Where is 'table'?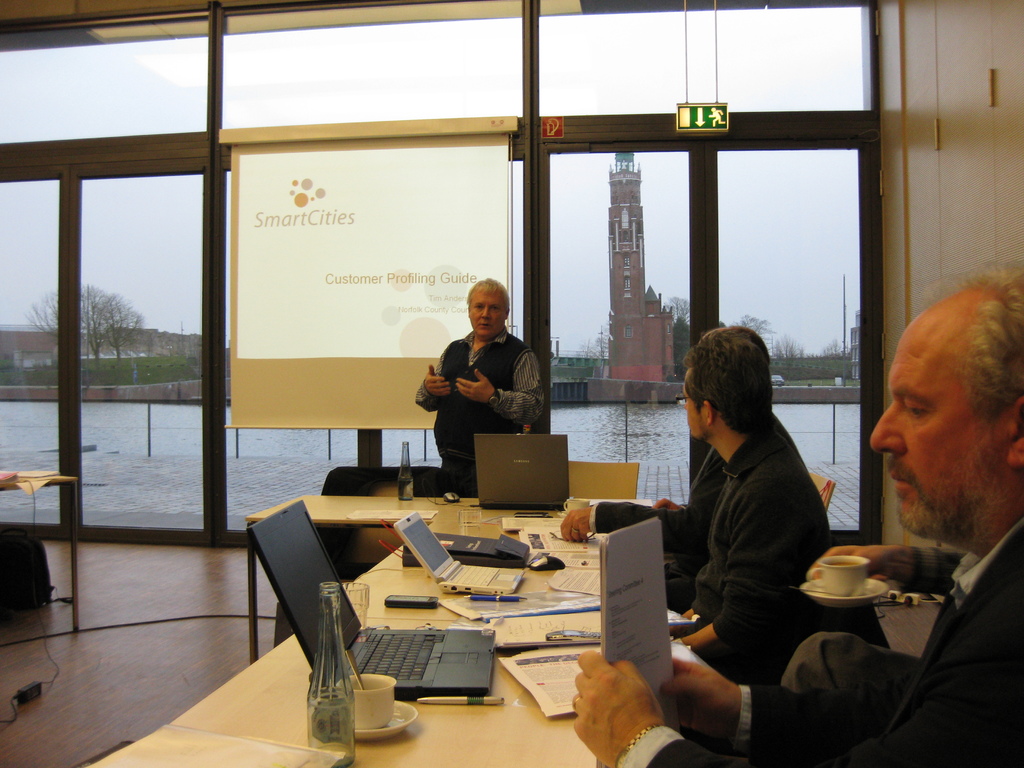
248 500 449 647.
